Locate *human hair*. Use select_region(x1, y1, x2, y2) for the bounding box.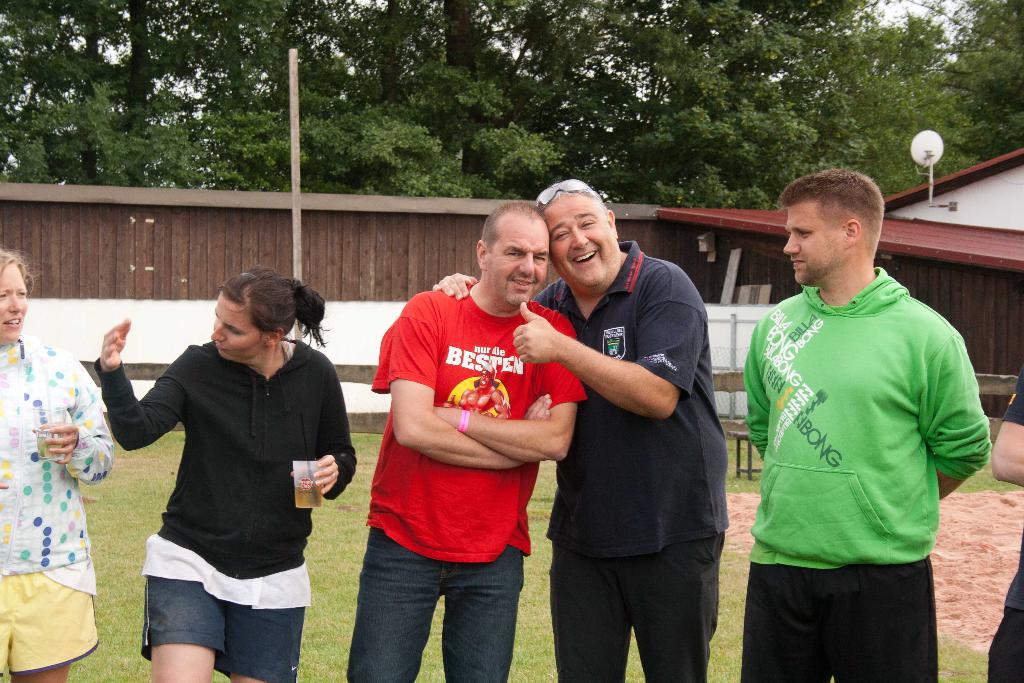
select_region(0, 245, 43, 299).
